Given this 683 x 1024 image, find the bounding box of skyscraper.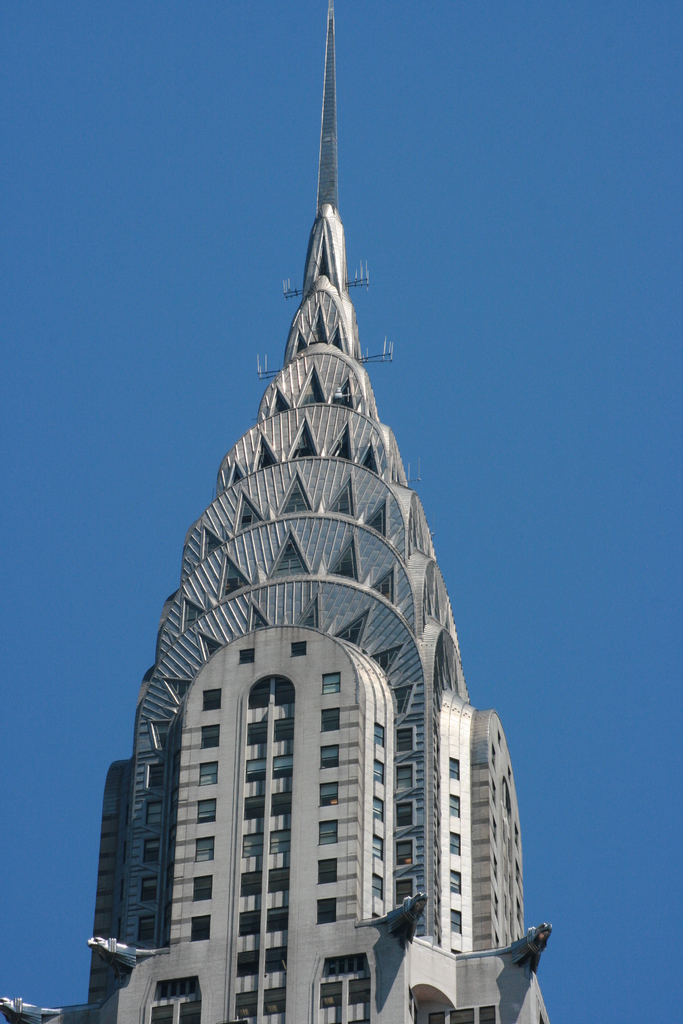
x1=0, y1=0, x2=559, y2=1023.
